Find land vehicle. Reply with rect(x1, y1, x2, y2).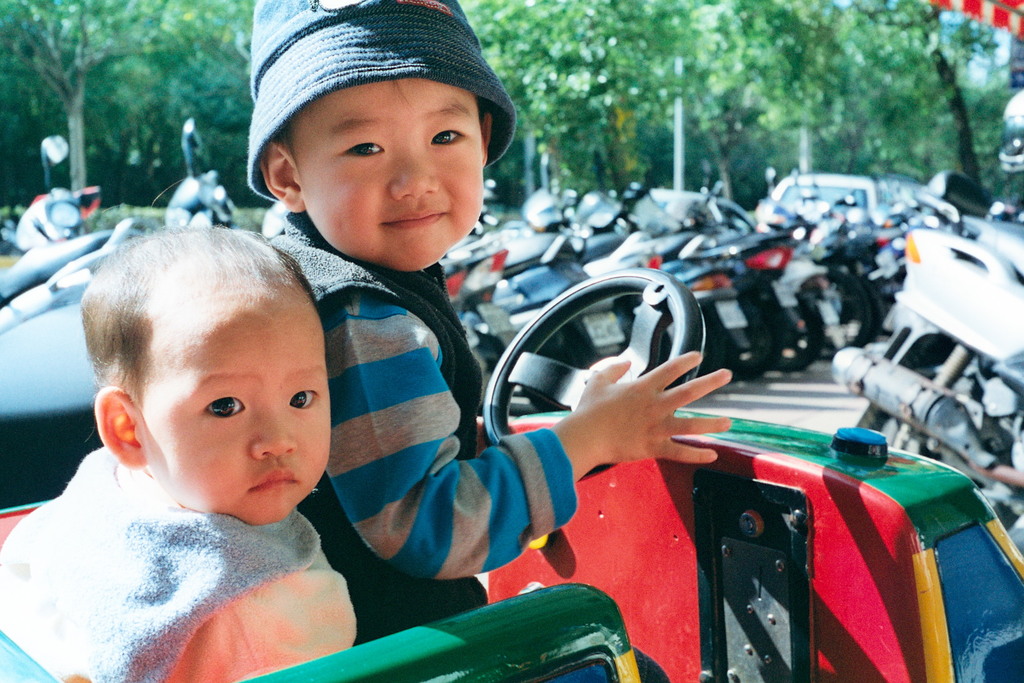
rect(831, 219, 1023, 556).
